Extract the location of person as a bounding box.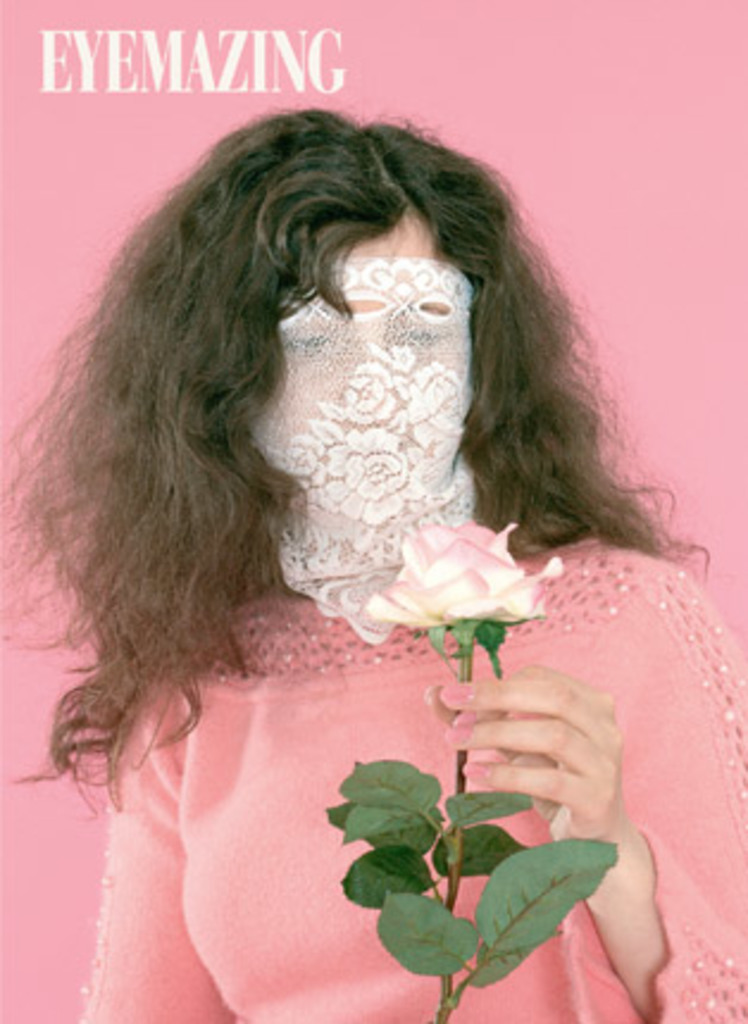
Rect(0, 102, 746, 1022).
